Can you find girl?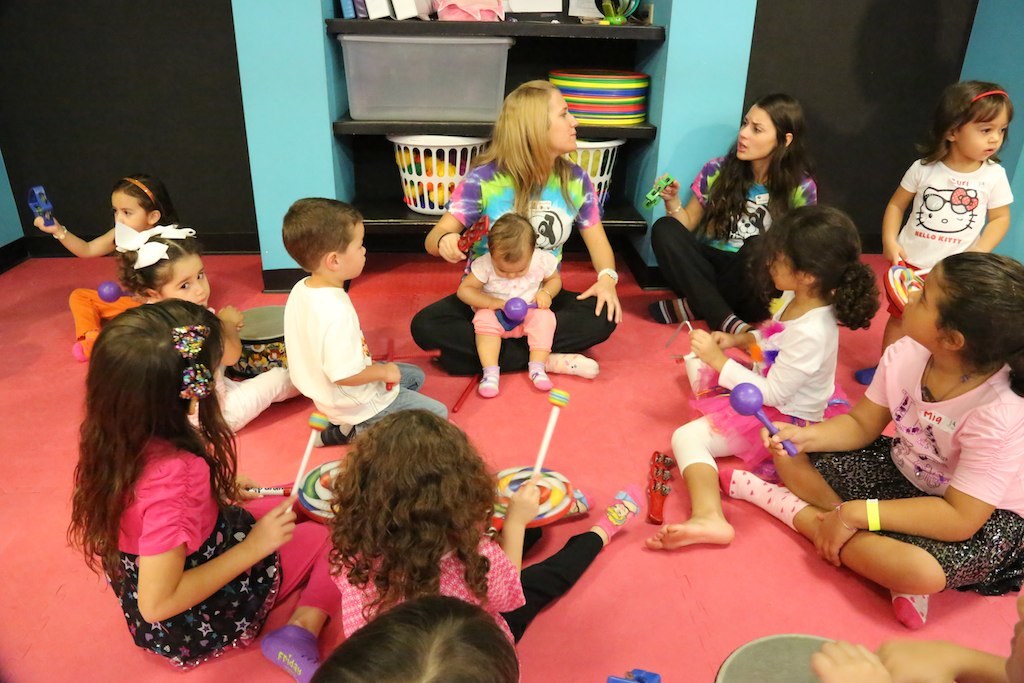
Yes, bounding box: left=853, top=80, right=1010, bottom=381.
